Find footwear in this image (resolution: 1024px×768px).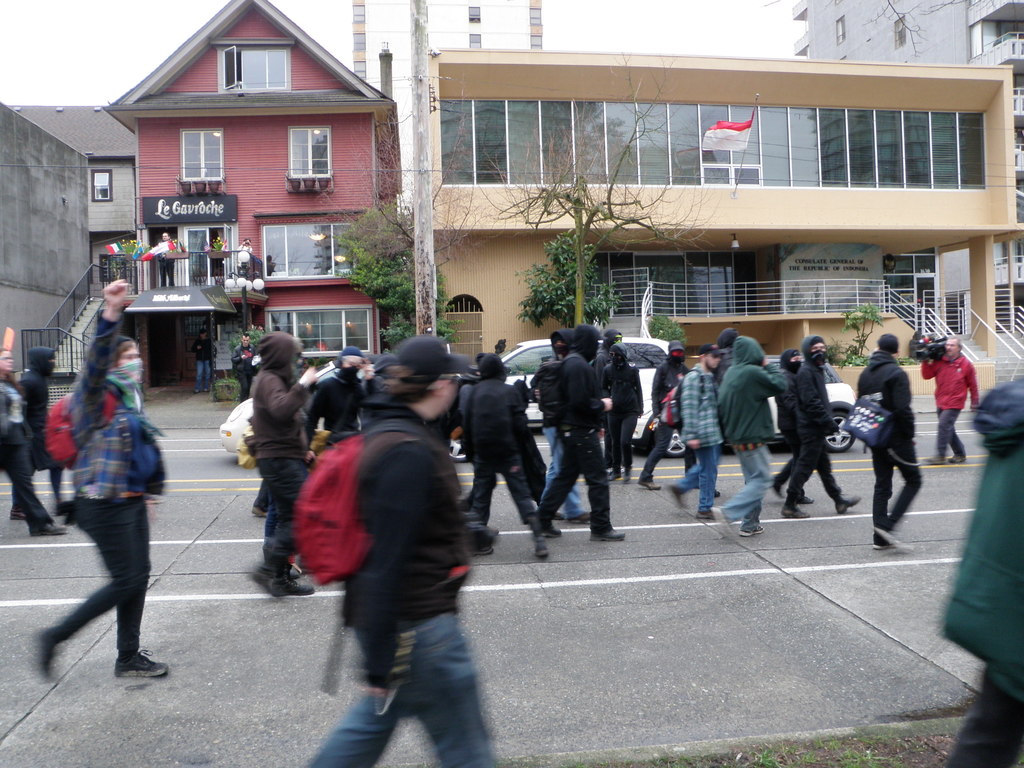
[x1=271, y1=567, x2=316, y2=600].
